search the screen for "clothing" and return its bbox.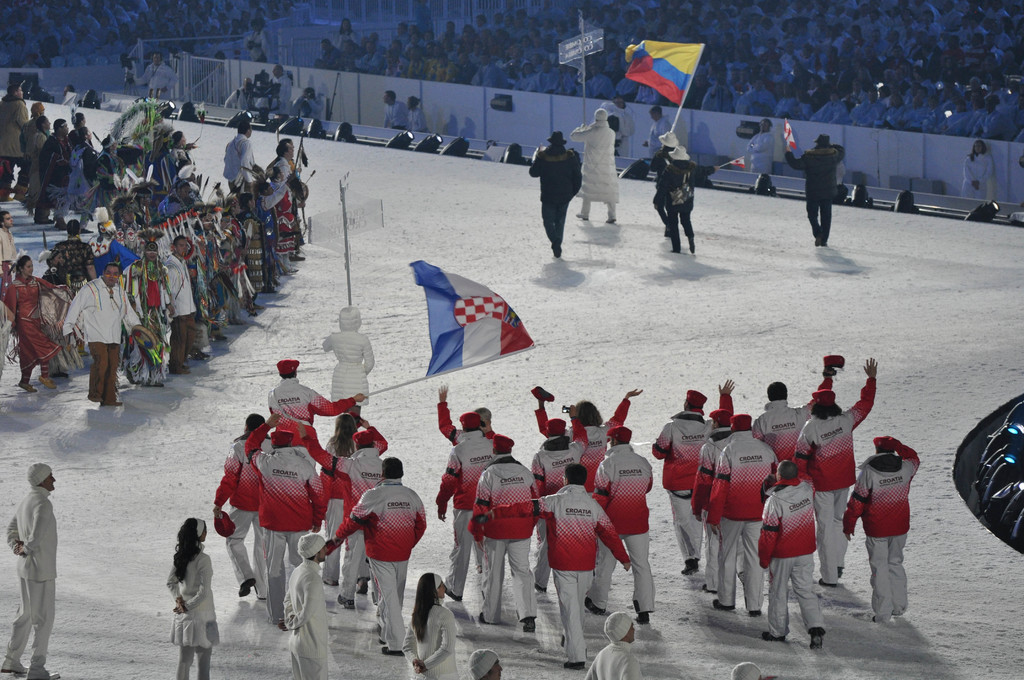
Found: rect(225, 134, 257, 184).
